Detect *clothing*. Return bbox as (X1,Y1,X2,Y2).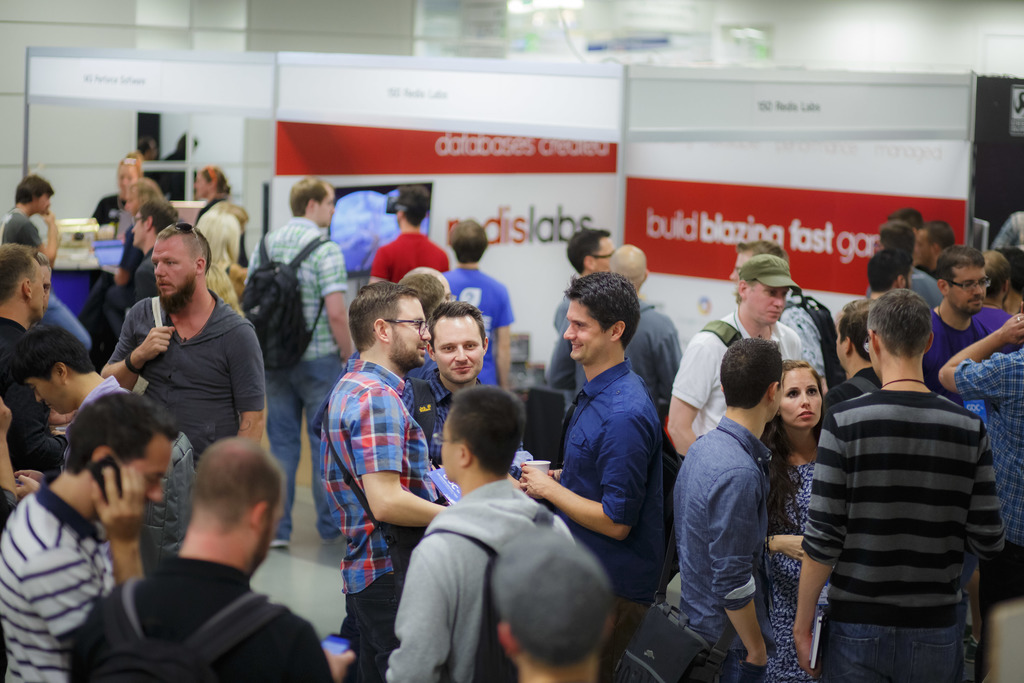
(92,190,140,243).
